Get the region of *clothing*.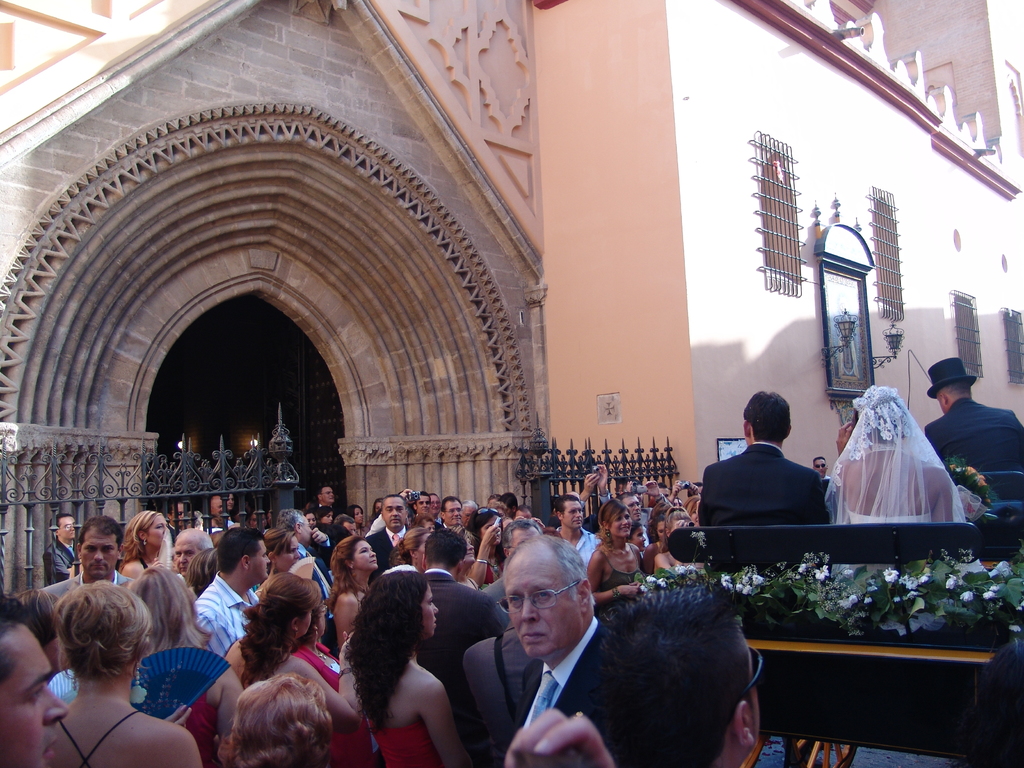
box=[199, 572, 262, 653].
